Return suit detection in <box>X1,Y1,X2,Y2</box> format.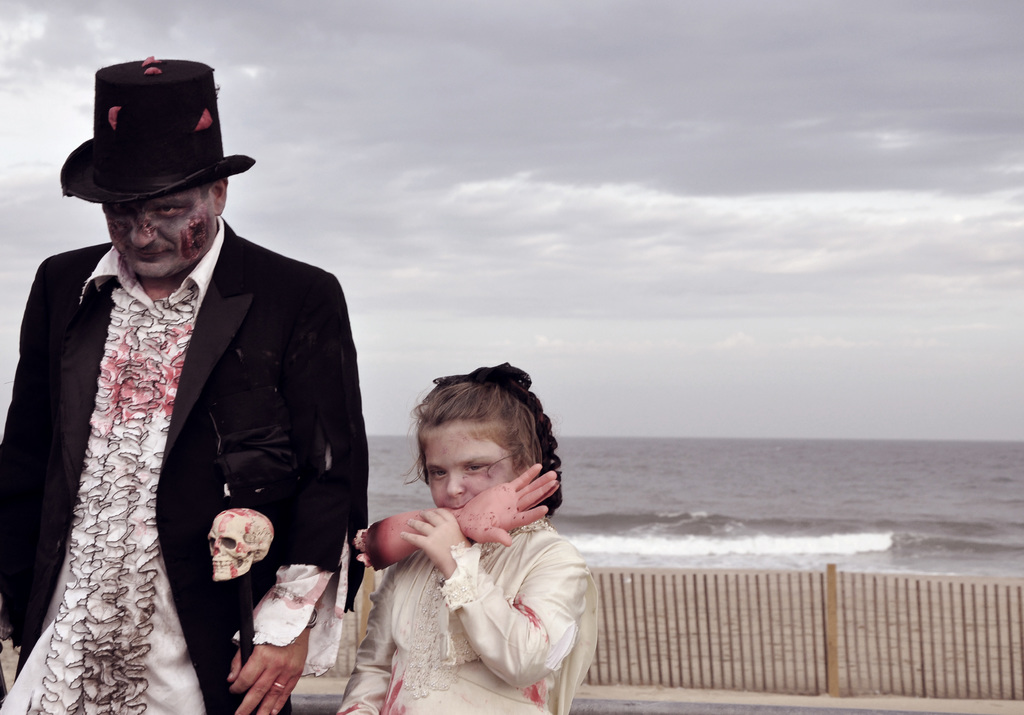
<box>0,218,371,714</box>.
